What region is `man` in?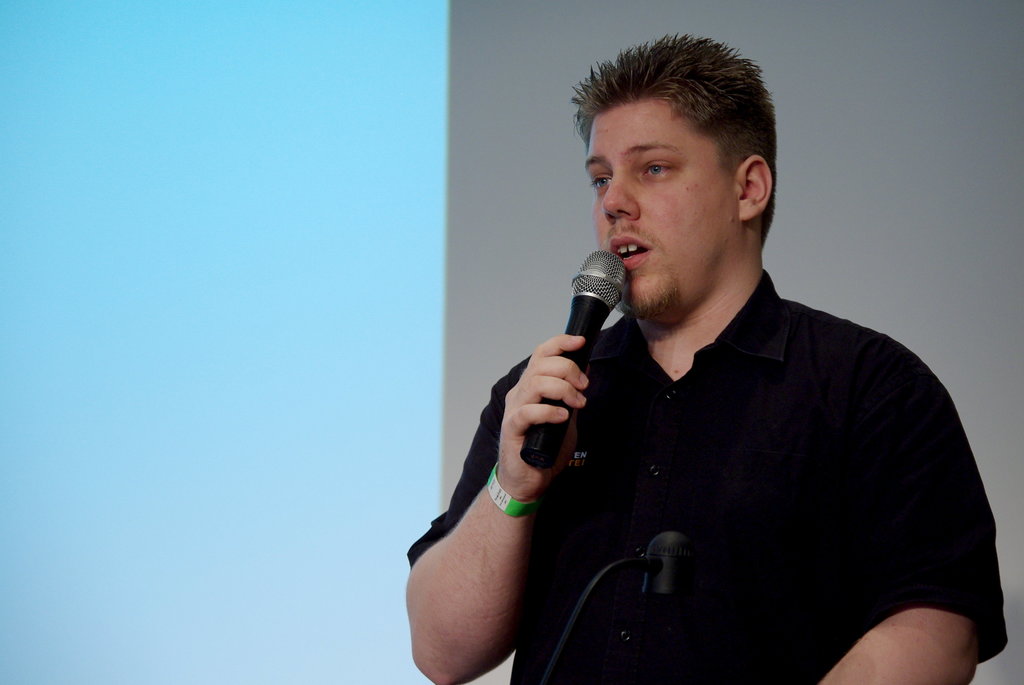
<box>427,79,962,684</box>.
